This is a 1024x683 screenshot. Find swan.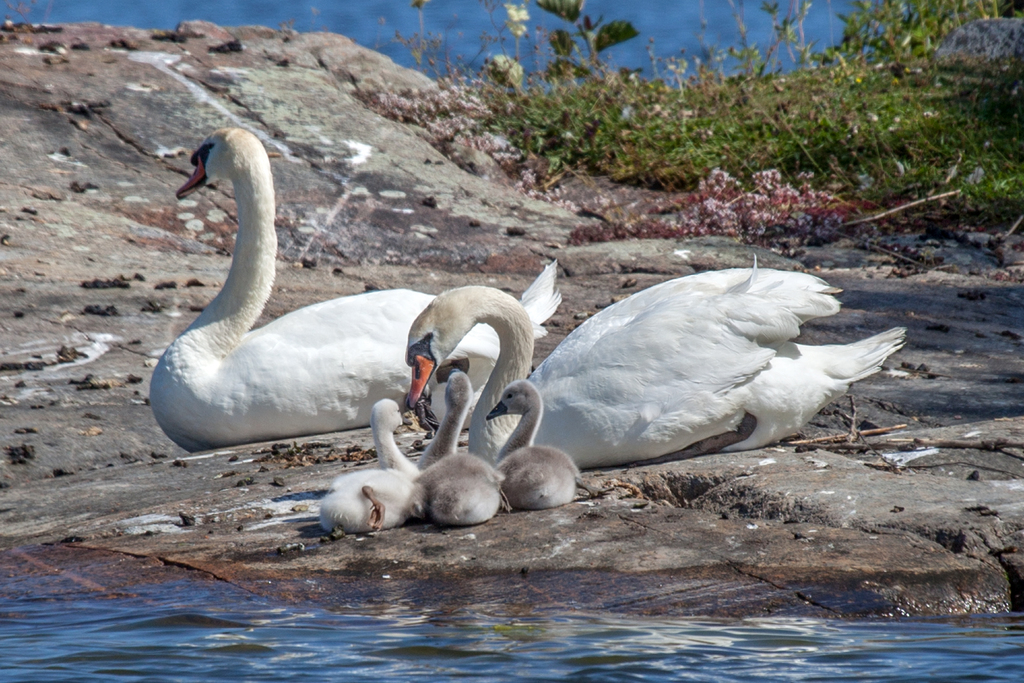
Bounding box: 483, 375, 584, 513.
